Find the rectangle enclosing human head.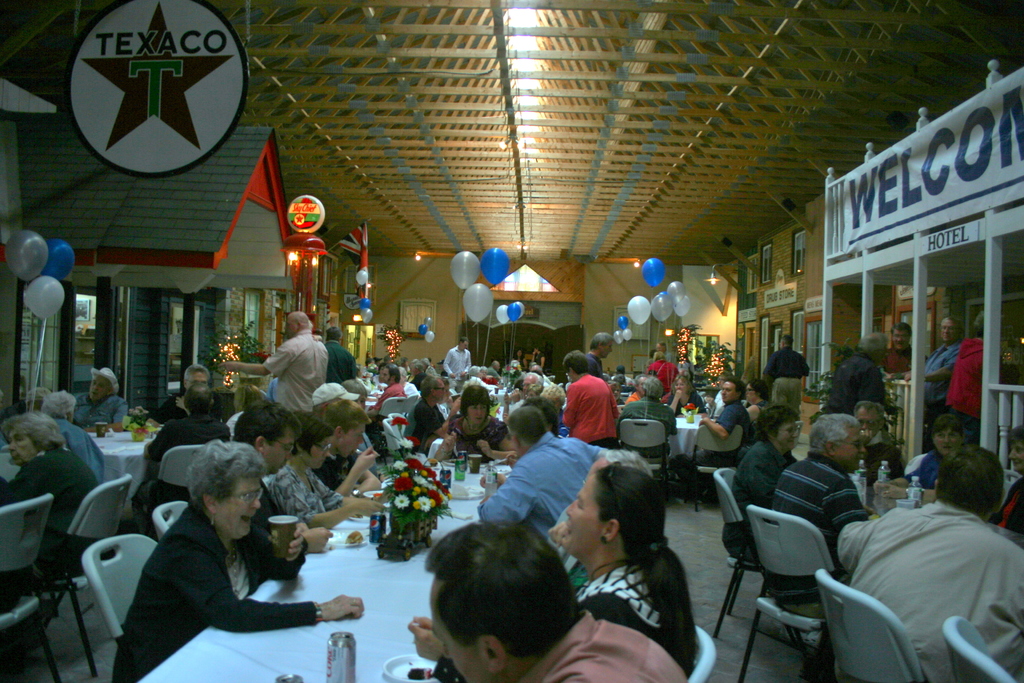
Rect(86, 365, 119, 400).
